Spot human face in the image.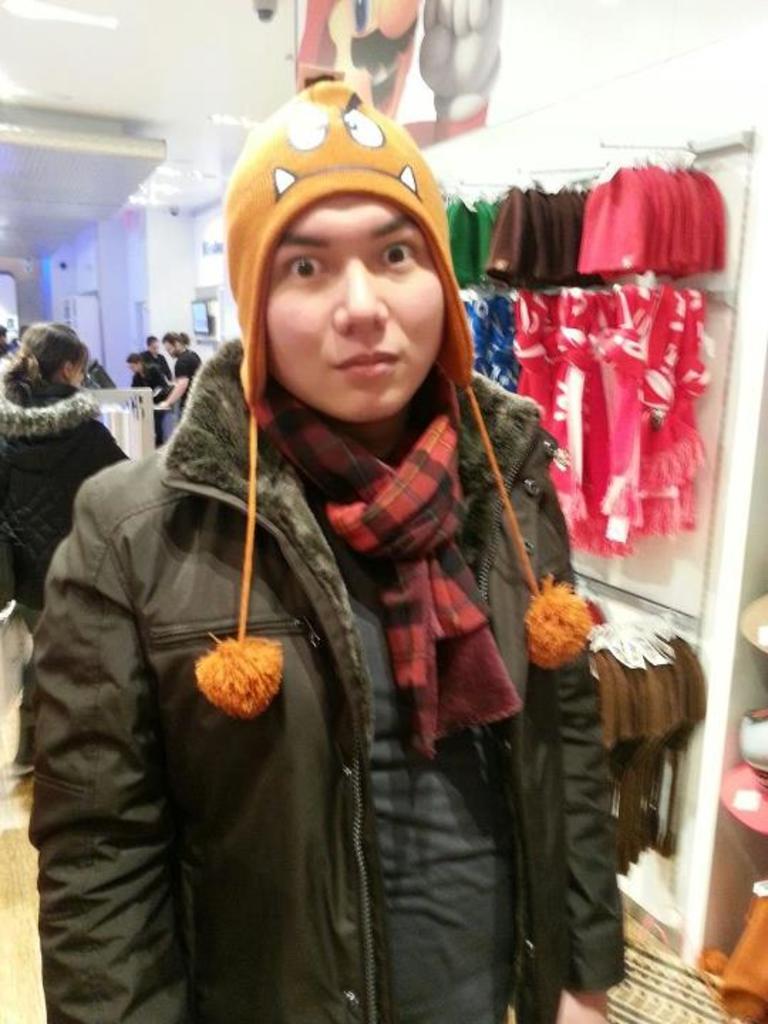
human face found at [x1=262, y1=199, x2=444, y2=424].
